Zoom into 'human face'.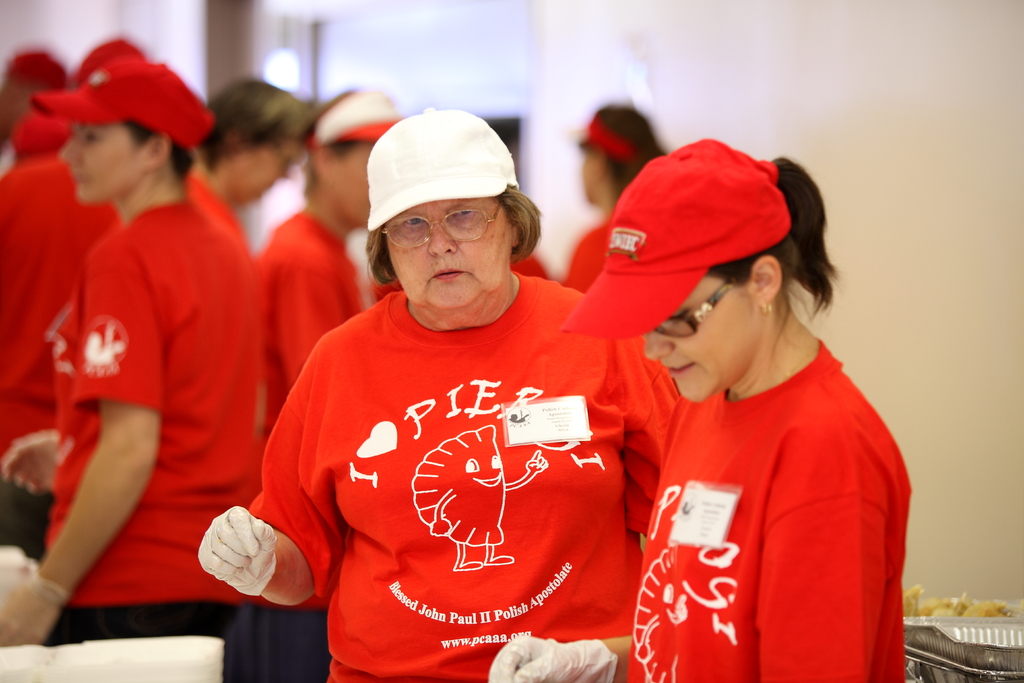
Zoom target: [58, 122, 144, 204].
